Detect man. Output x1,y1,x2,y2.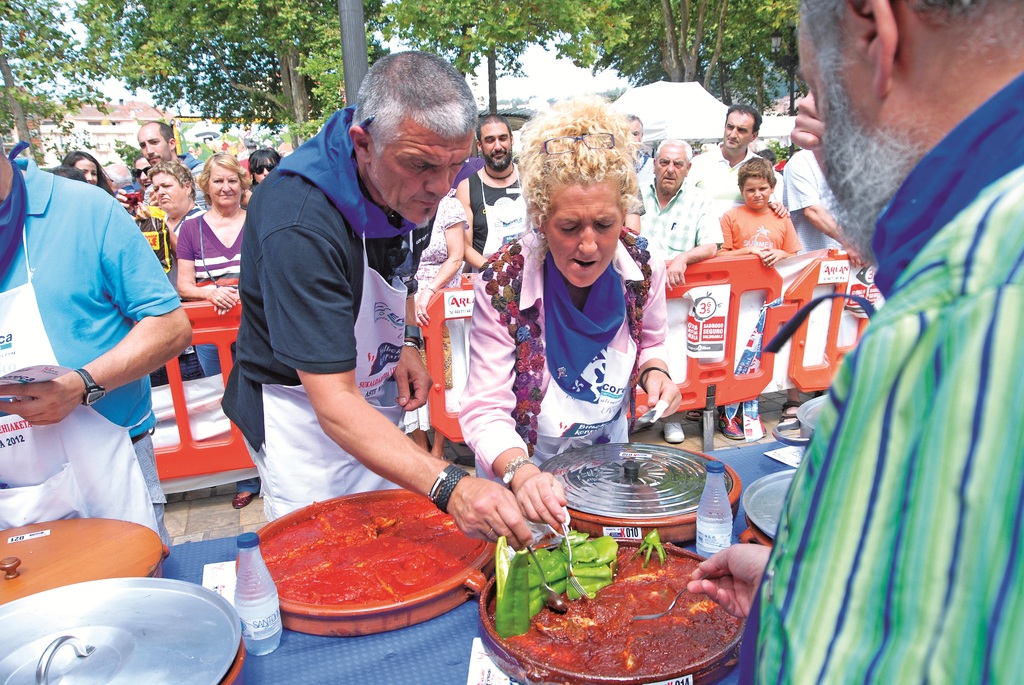
778,146,866,258.
